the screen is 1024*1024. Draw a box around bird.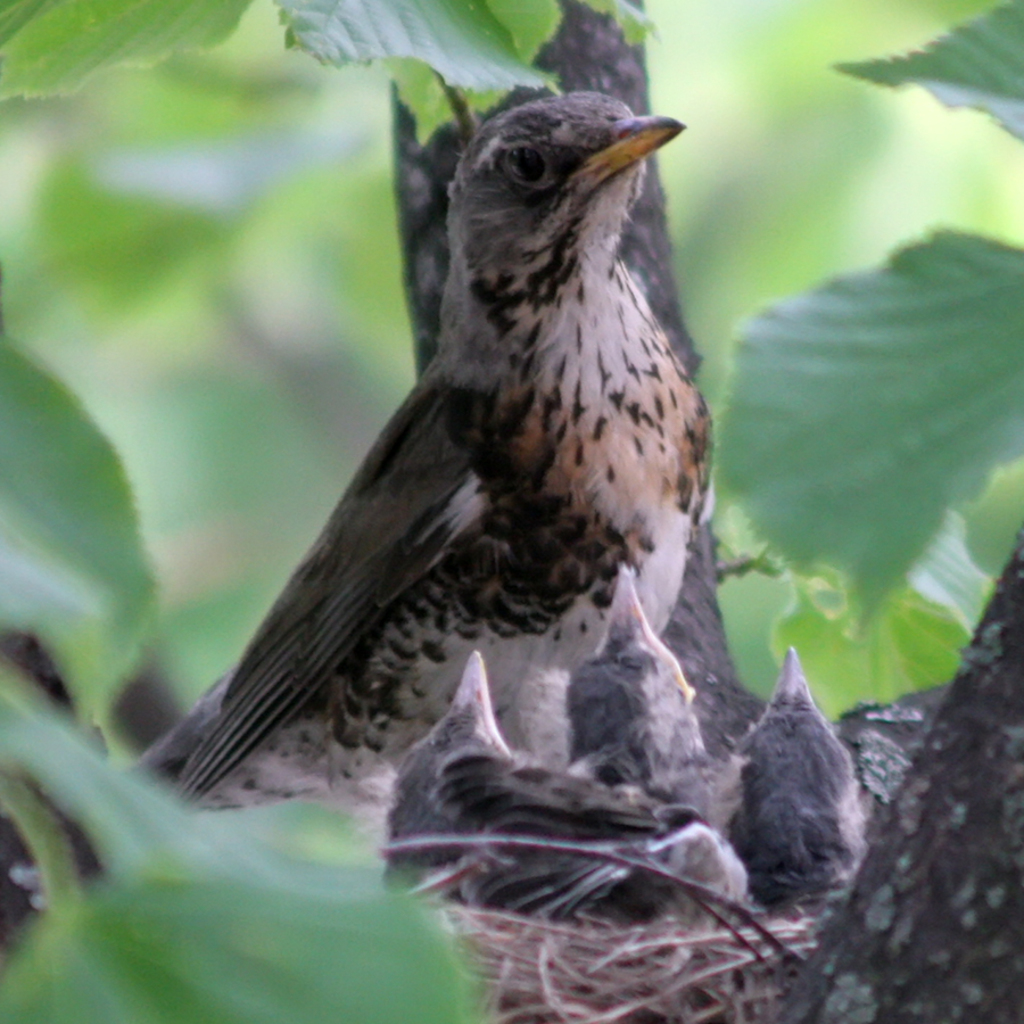
362, 635, 522, 920.
